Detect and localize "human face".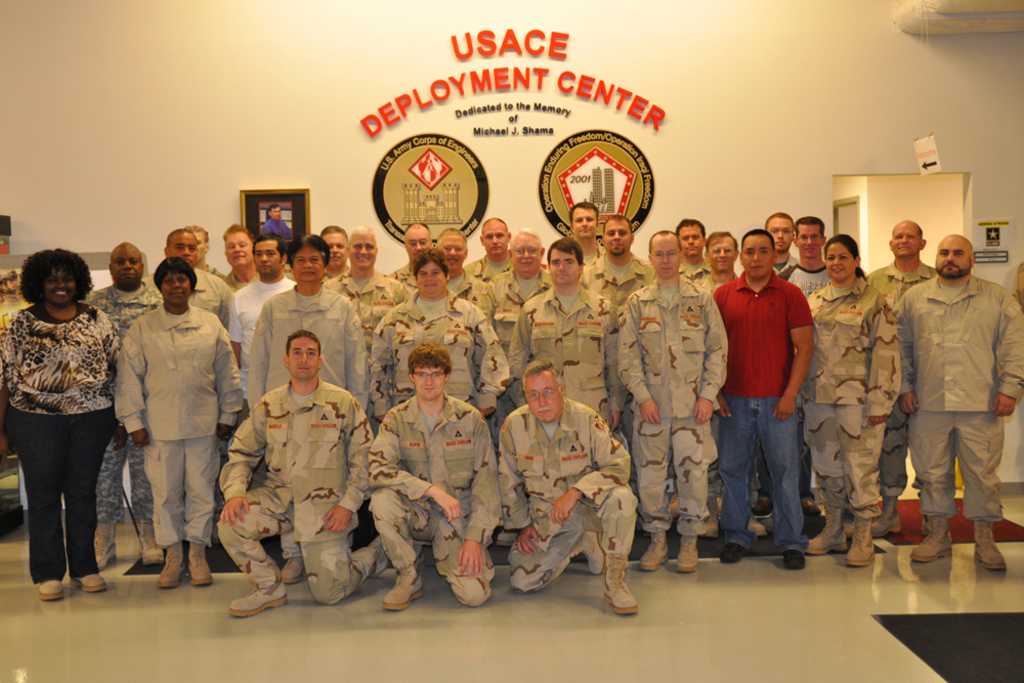
Localized at 605, 218, 632, 255.
